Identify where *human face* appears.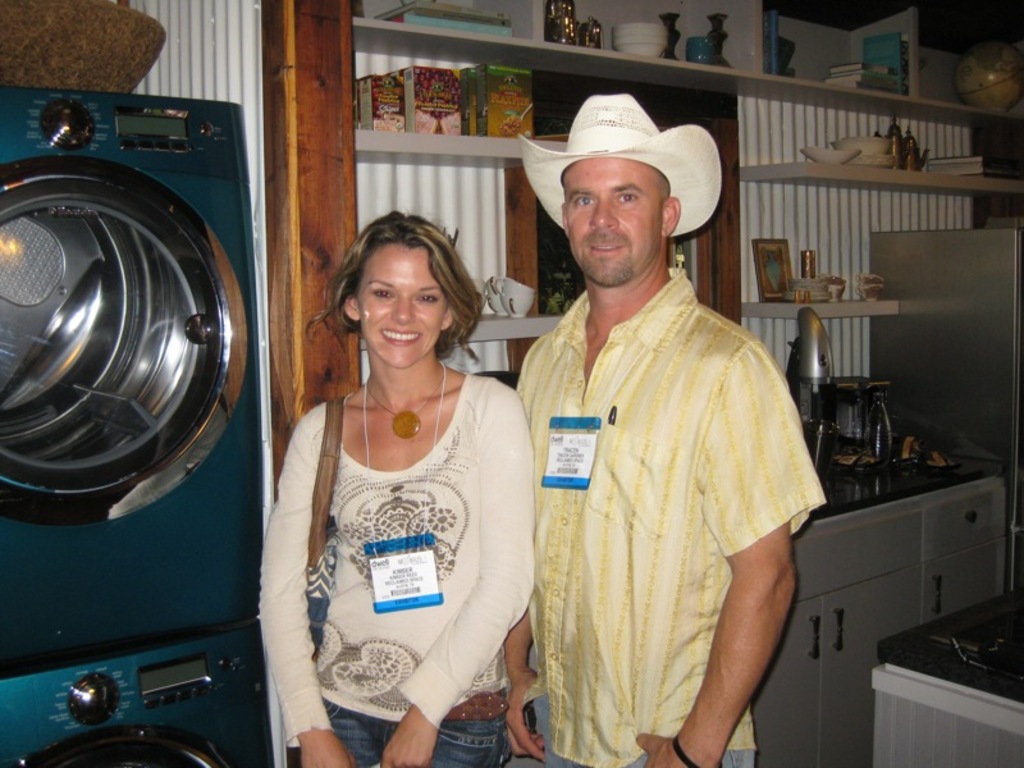
Appears at [563,154,663,285].
